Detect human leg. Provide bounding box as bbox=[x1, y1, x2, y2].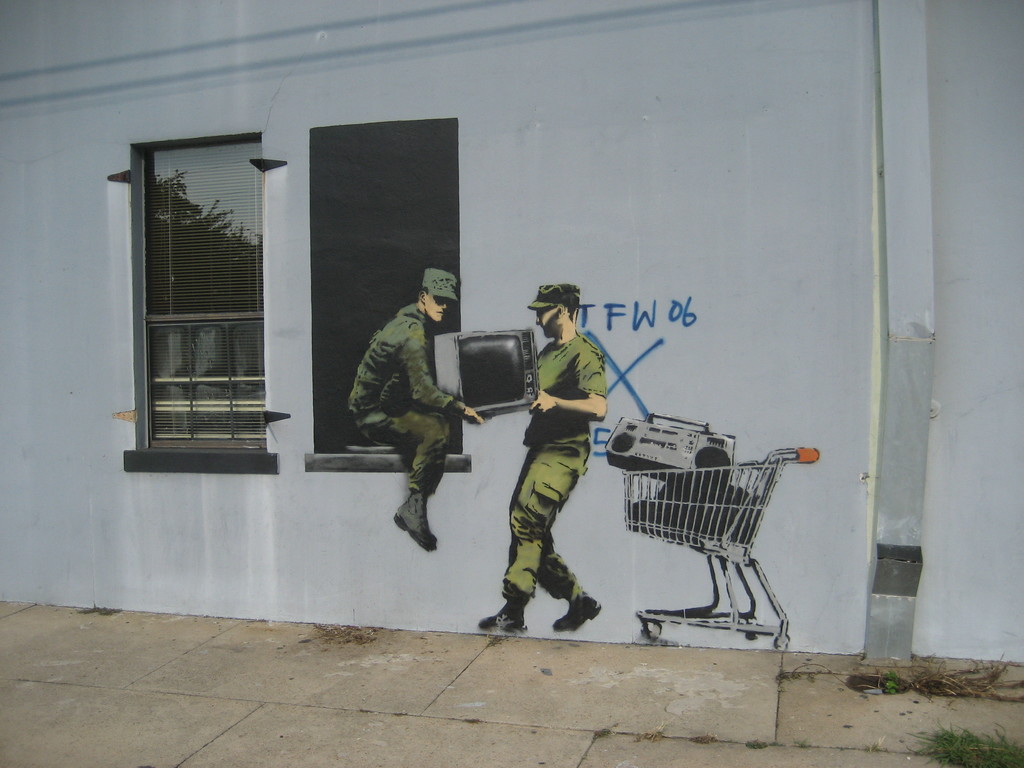
bbox=[348, 390, 447, 556].
